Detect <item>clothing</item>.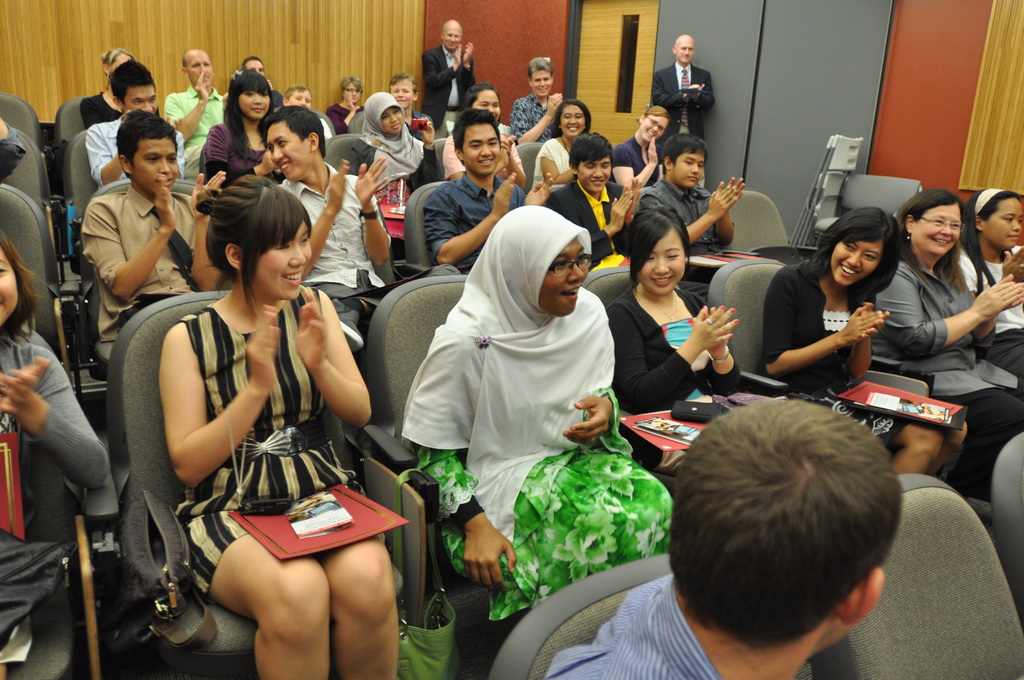
Detected at <box>540,576,769,679</box>.
